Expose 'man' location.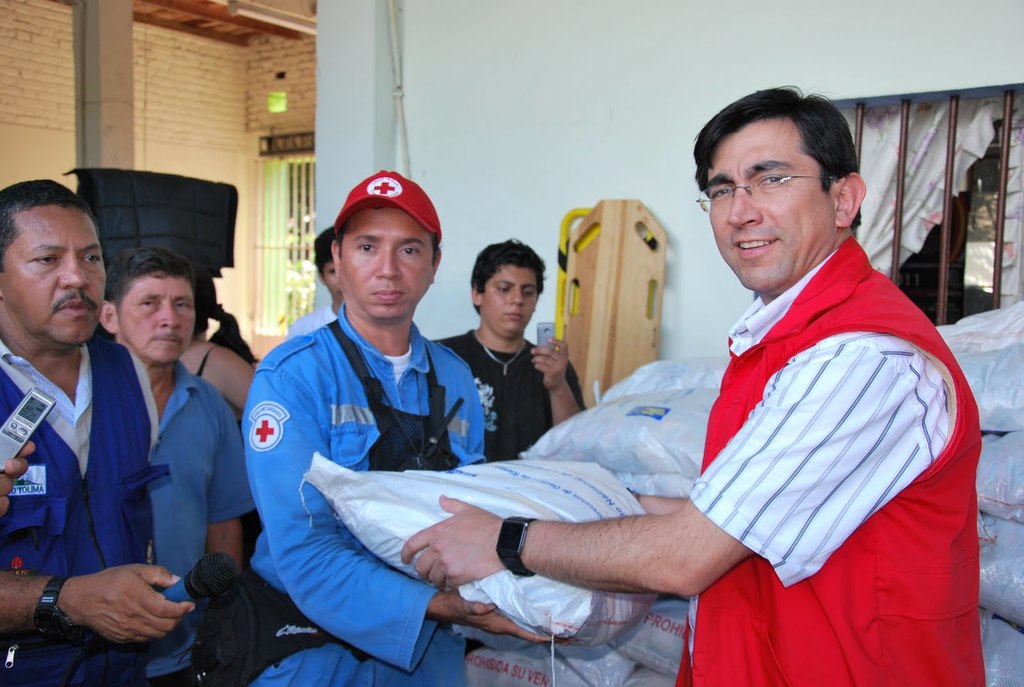
Exposed at [241, 166, 572, 686].
